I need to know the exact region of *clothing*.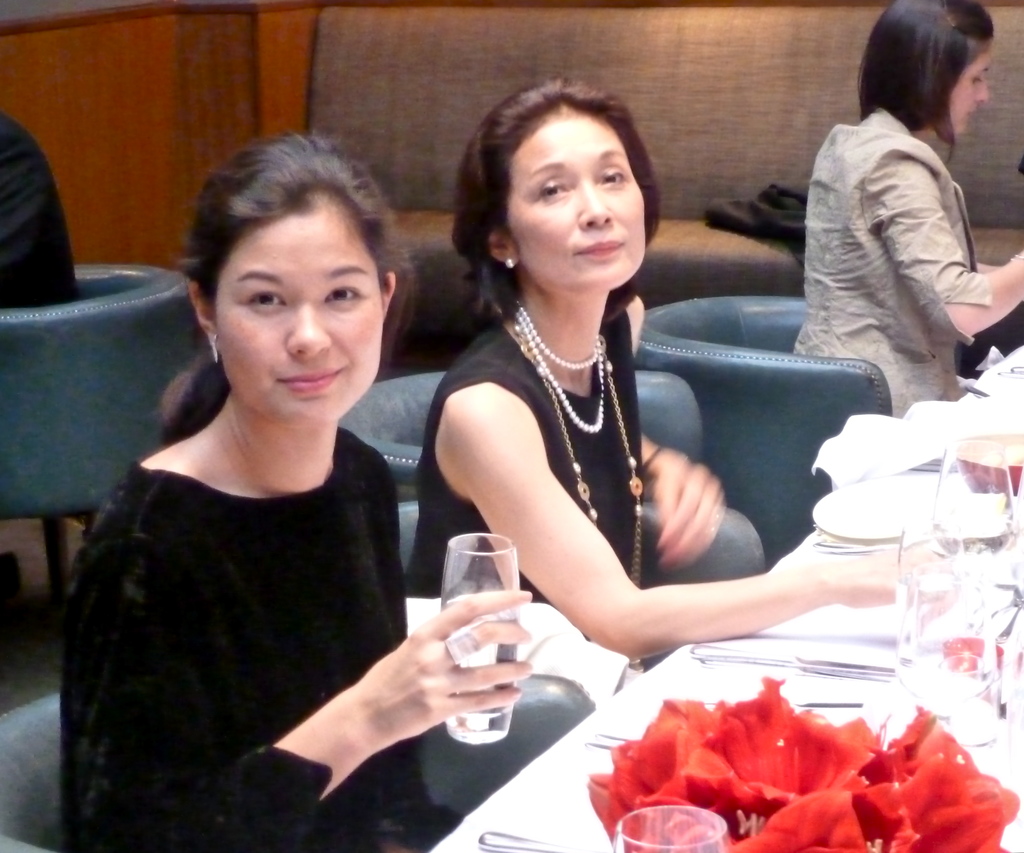
Region: {"x1": 797, "y1": 111, "x2": 984, "y2": 409}.
